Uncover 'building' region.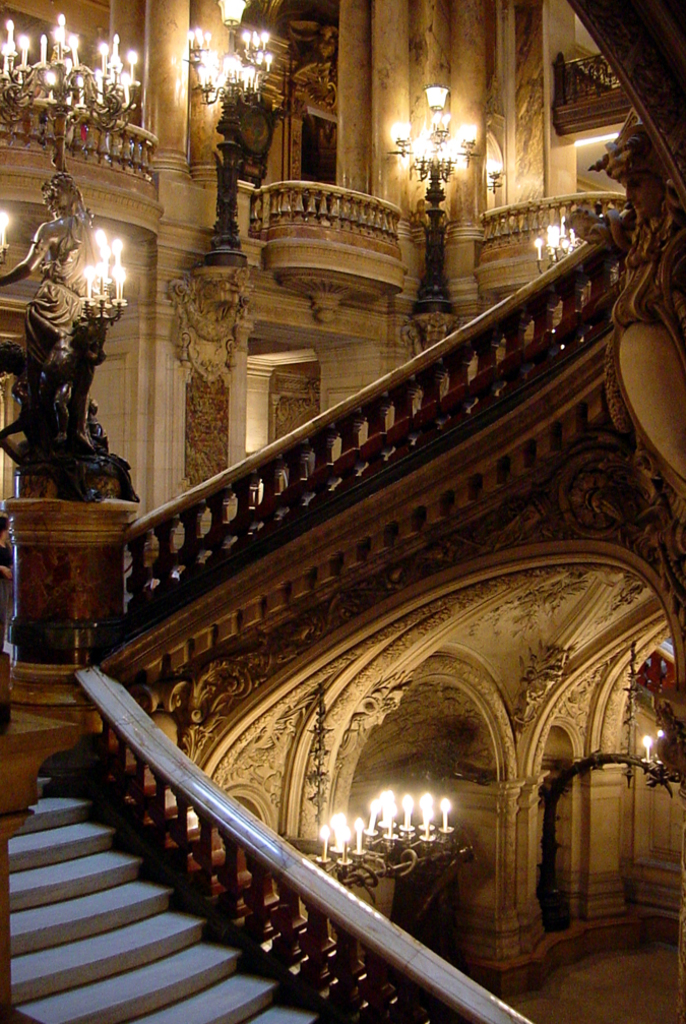
Uncovered: (0,0,685,1023).
